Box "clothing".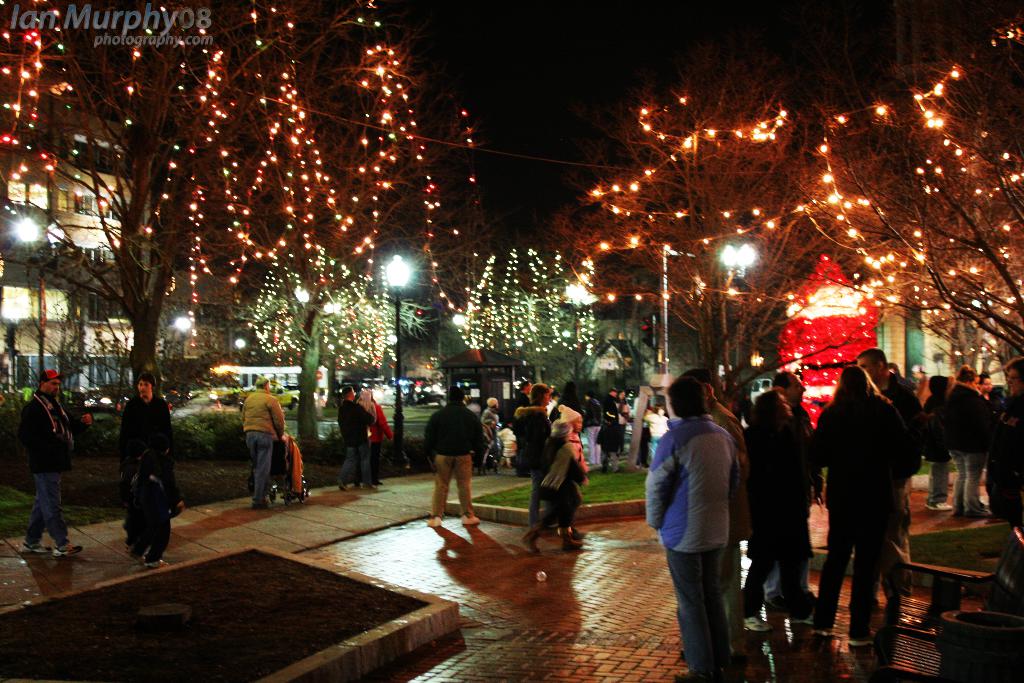
box=[120, 466, 173, 561].
